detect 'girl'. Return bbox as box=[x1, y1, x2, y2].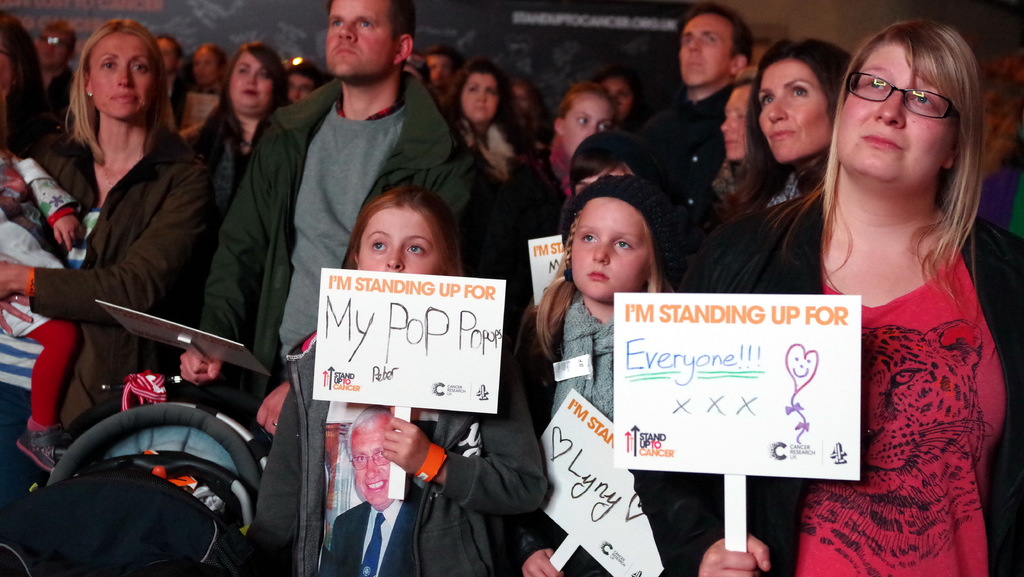
box=[522, 172, 696, 418].
